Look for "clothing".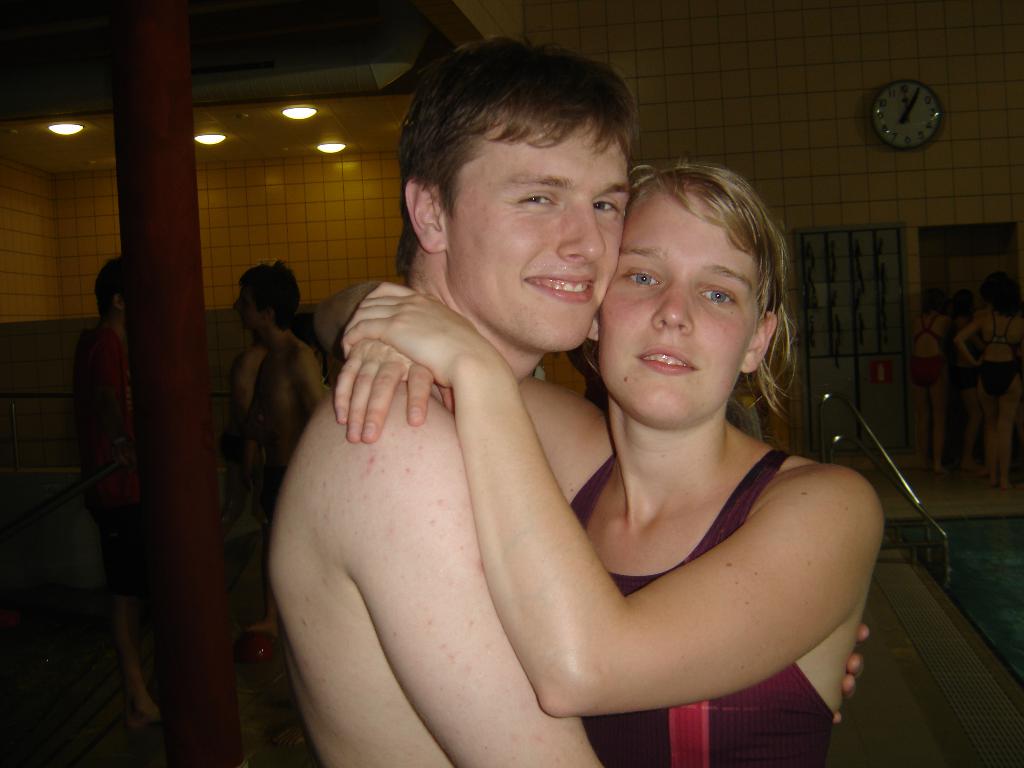
Found: [70,323,147,604].
